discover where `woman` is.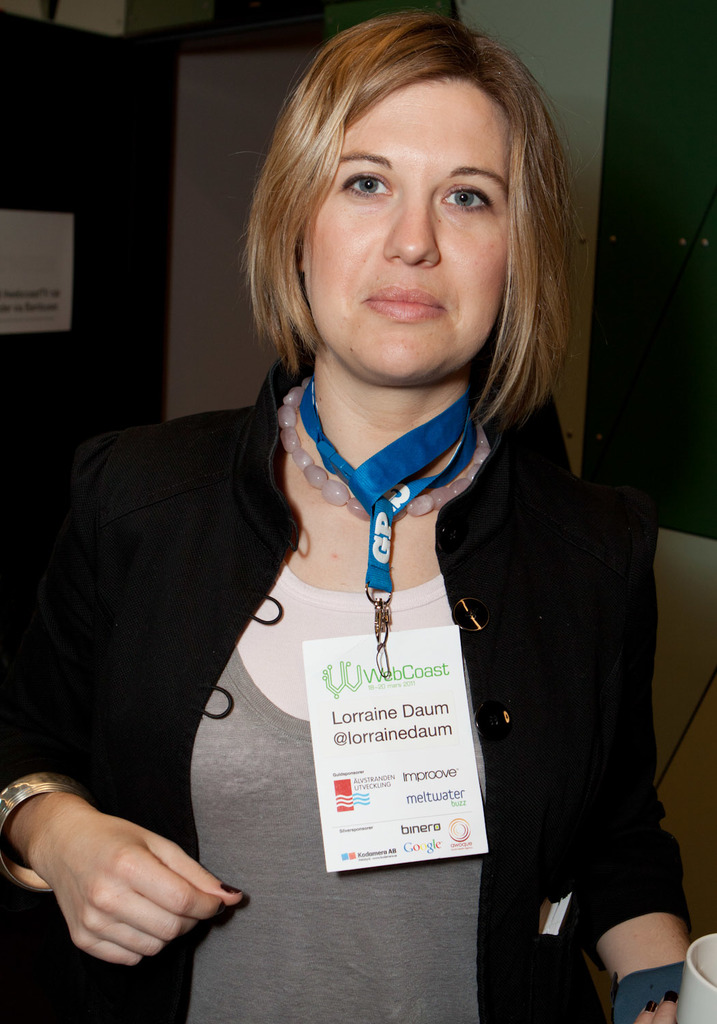
Discovered at locate(136, 60, 674, 1023).
